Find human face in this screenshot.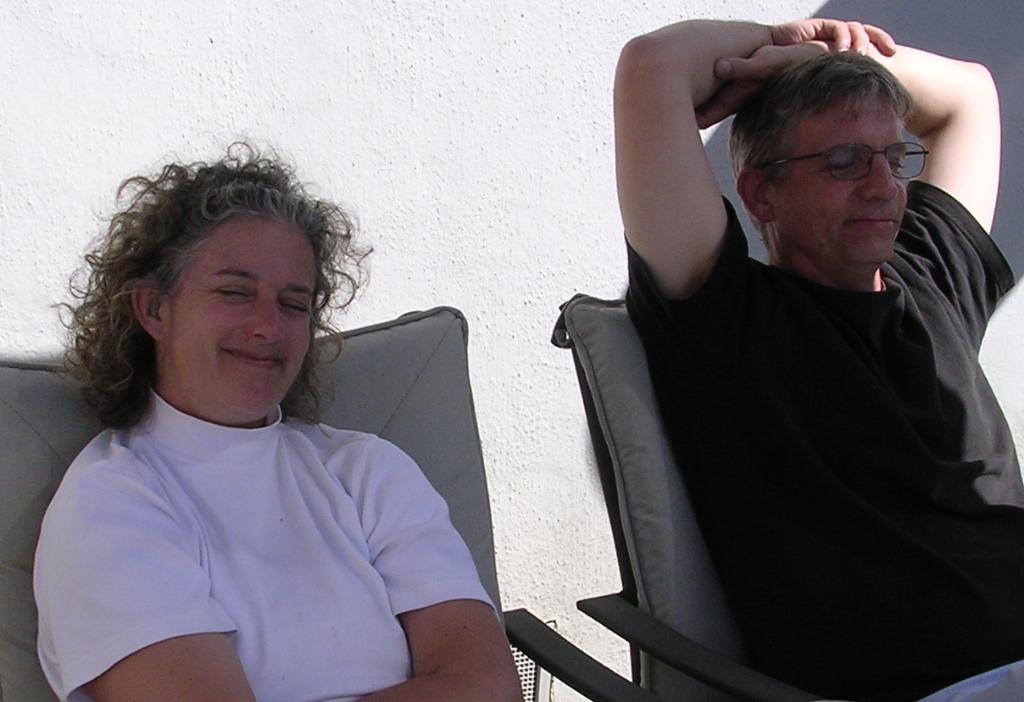
The bounding box for human face is bbox=[776, 98, 907, 264].
